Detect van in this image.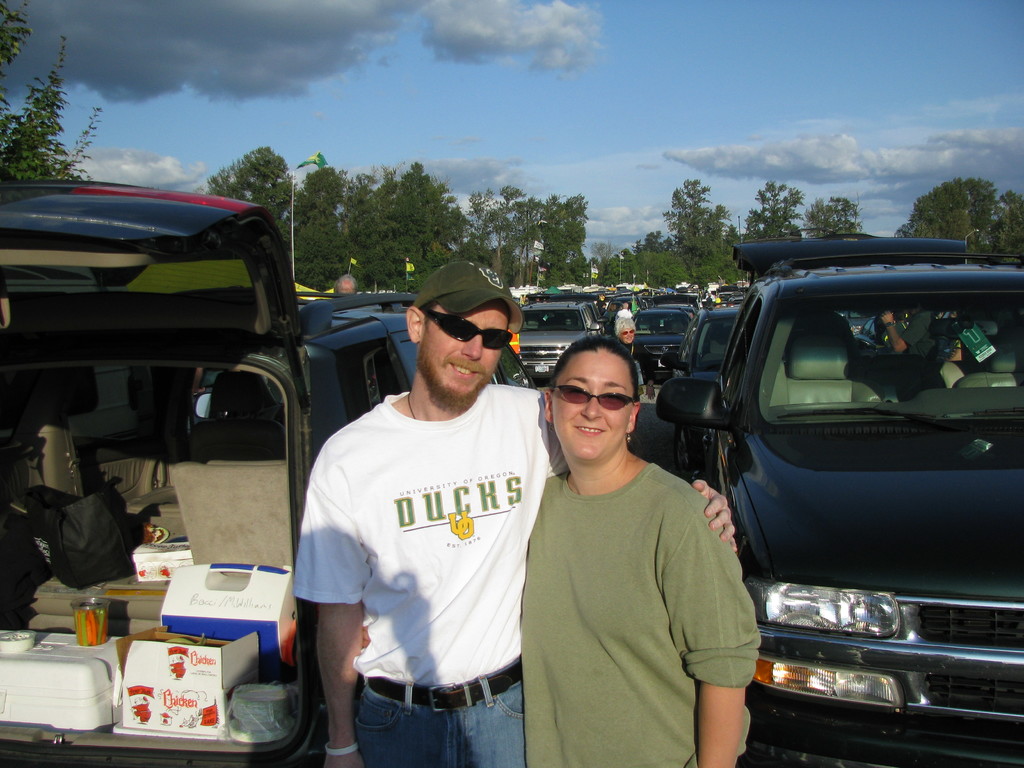
Detection: l=0, t=178, r=538, b=767.
